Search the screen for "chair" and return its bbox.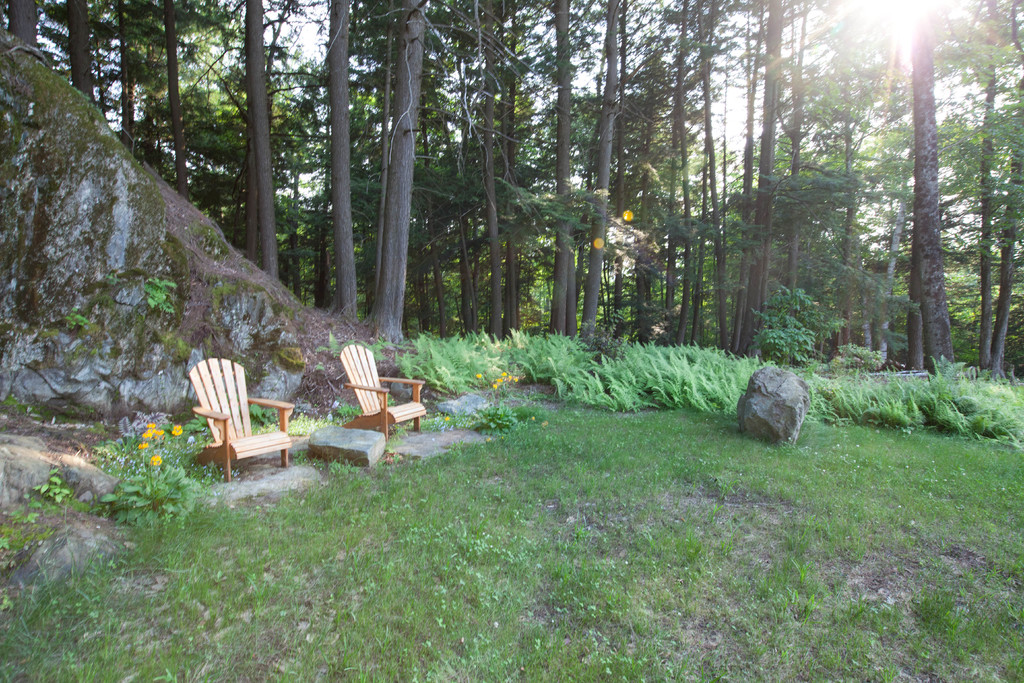
Found: 152/355/303/486.
